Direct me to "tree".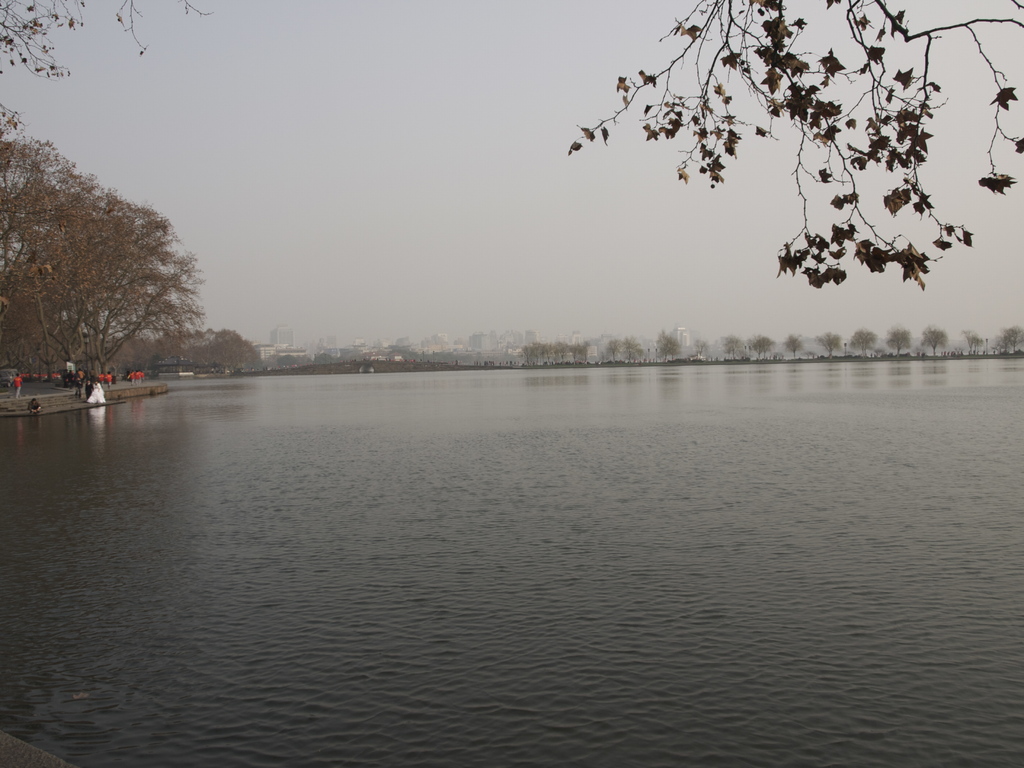
Direction: x1=849 y1=329 x2=878 y2=356.
